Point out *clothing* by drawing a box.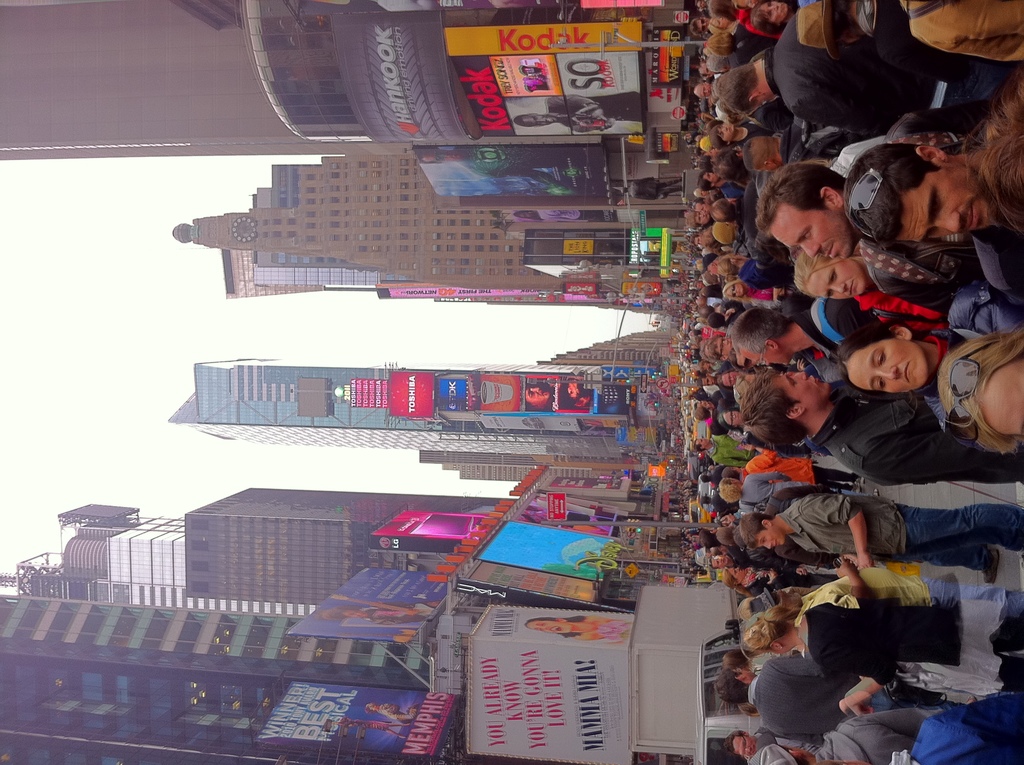
left=758, top=647, right=877, bottom=743.
